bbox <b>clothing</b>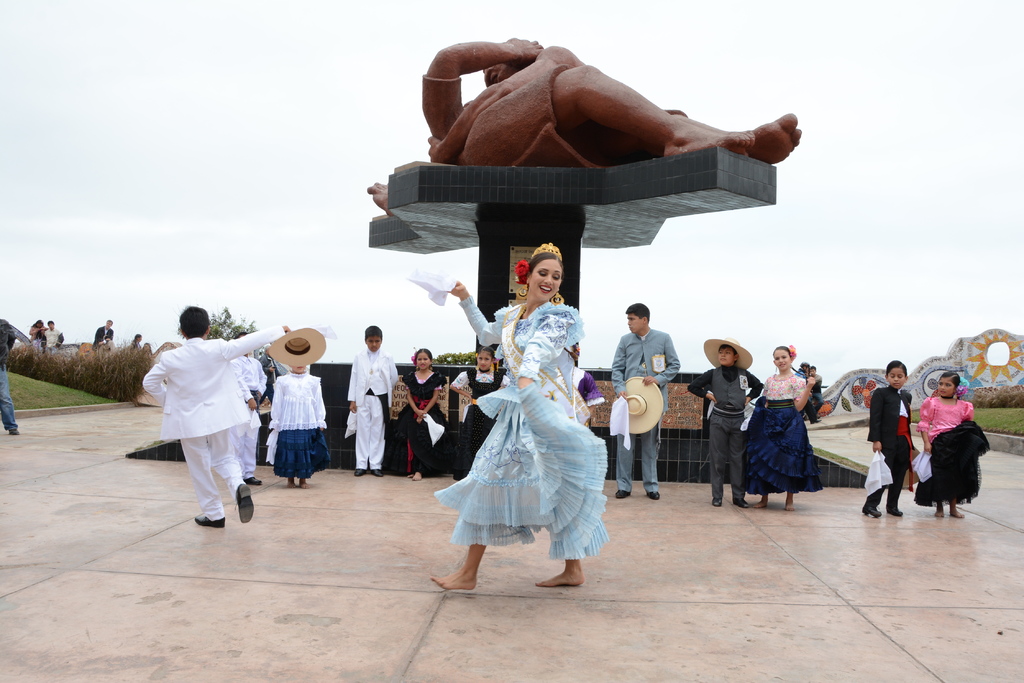
l=688, t=365, r=765, b=497
